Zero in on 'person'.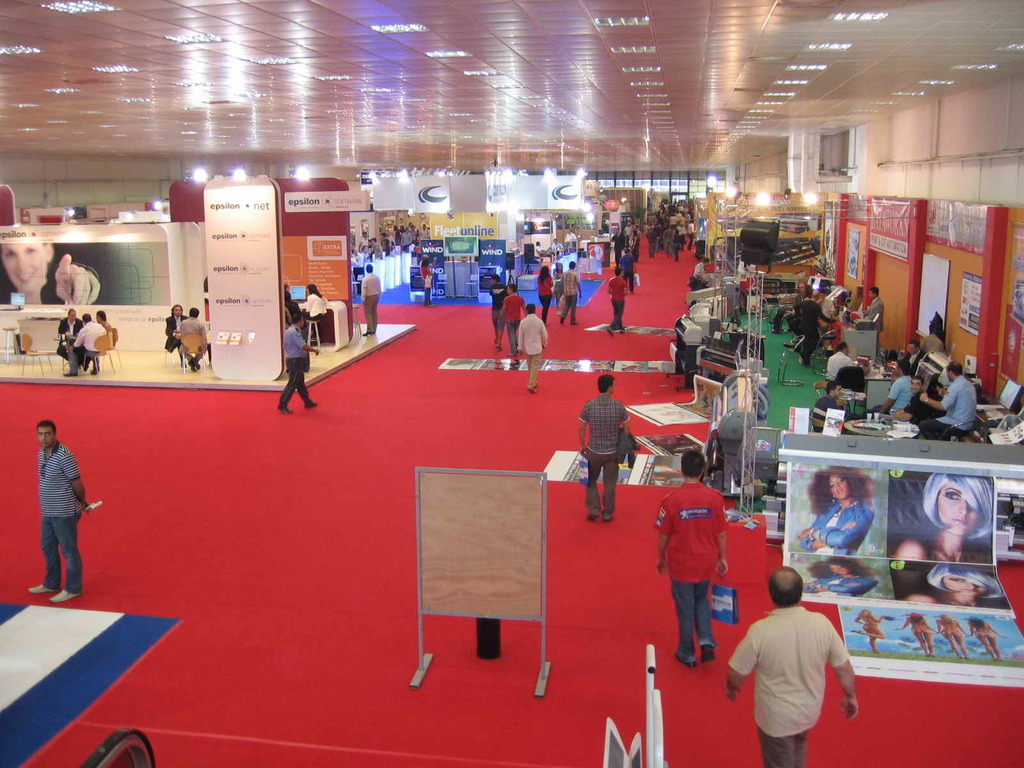
Zeroed in: <box>96,310,113,346</box>.
